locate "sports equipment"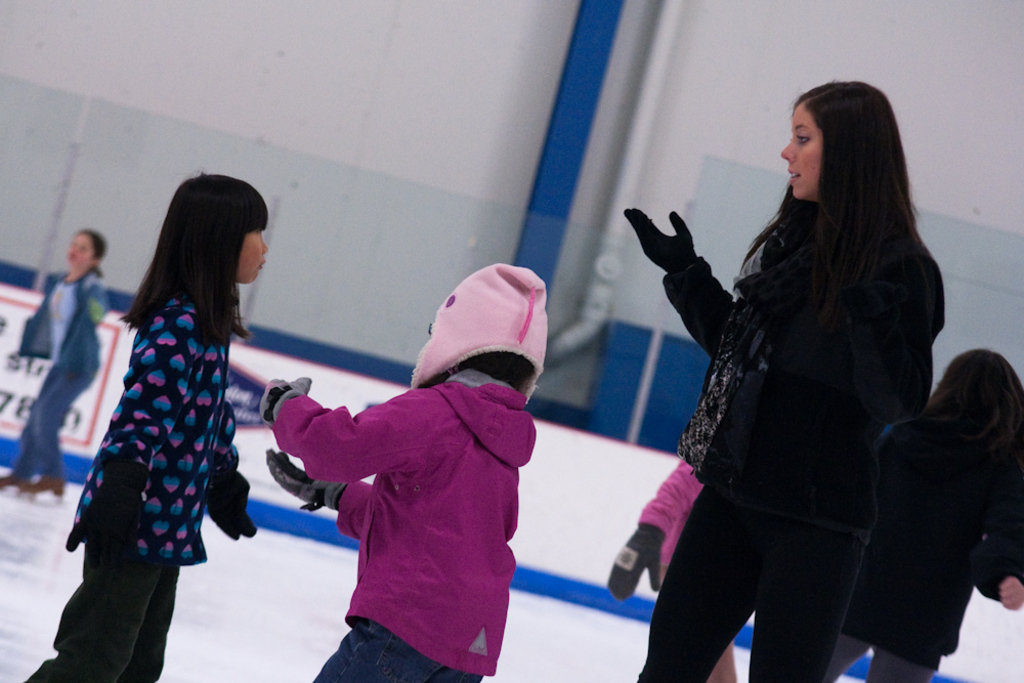
{"x1": 264, "y1": 446, "x2": 348, "y2": 513}
